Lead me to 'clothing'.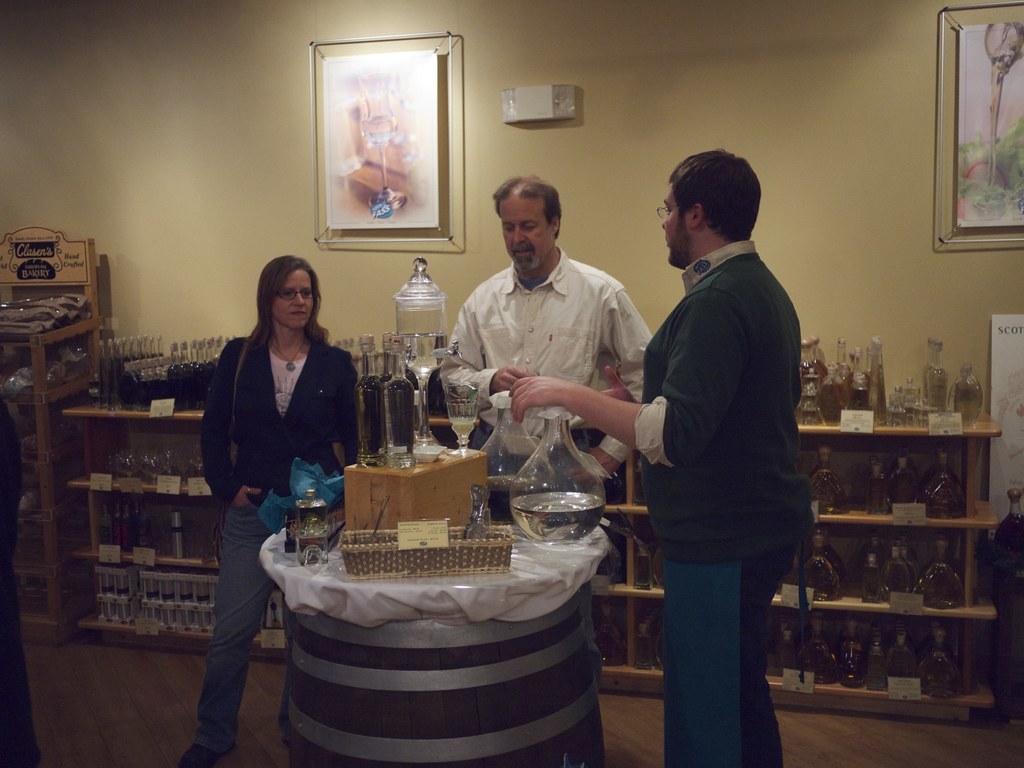
Lead to [440,242,652,686].
